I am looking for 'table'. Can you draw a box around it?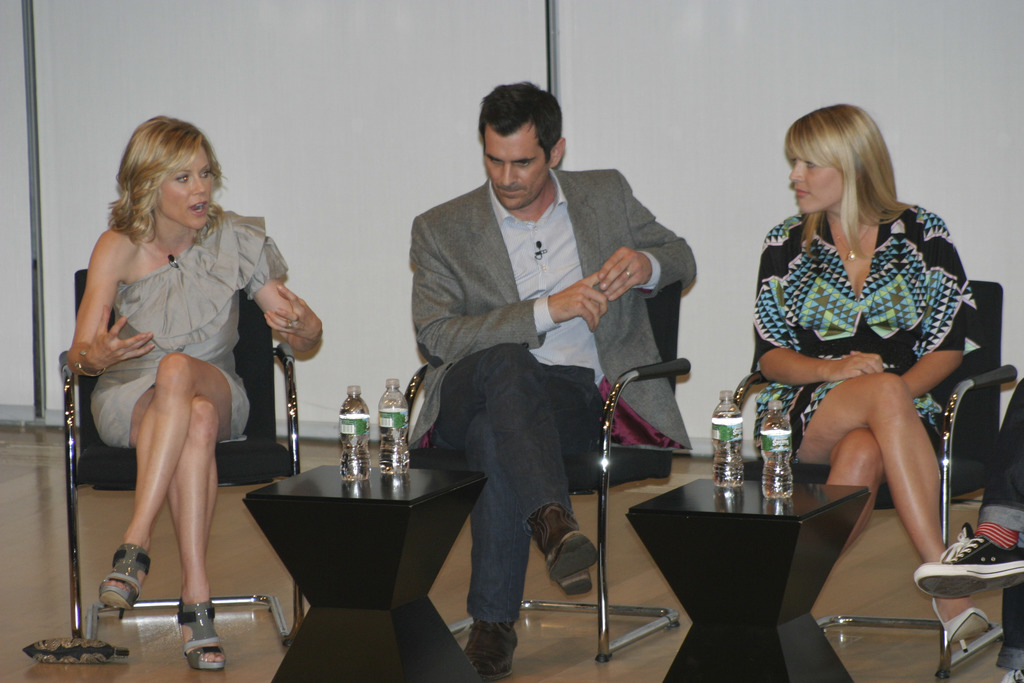
Sure, the bounding box is <box>632,478,868,682</box>.
